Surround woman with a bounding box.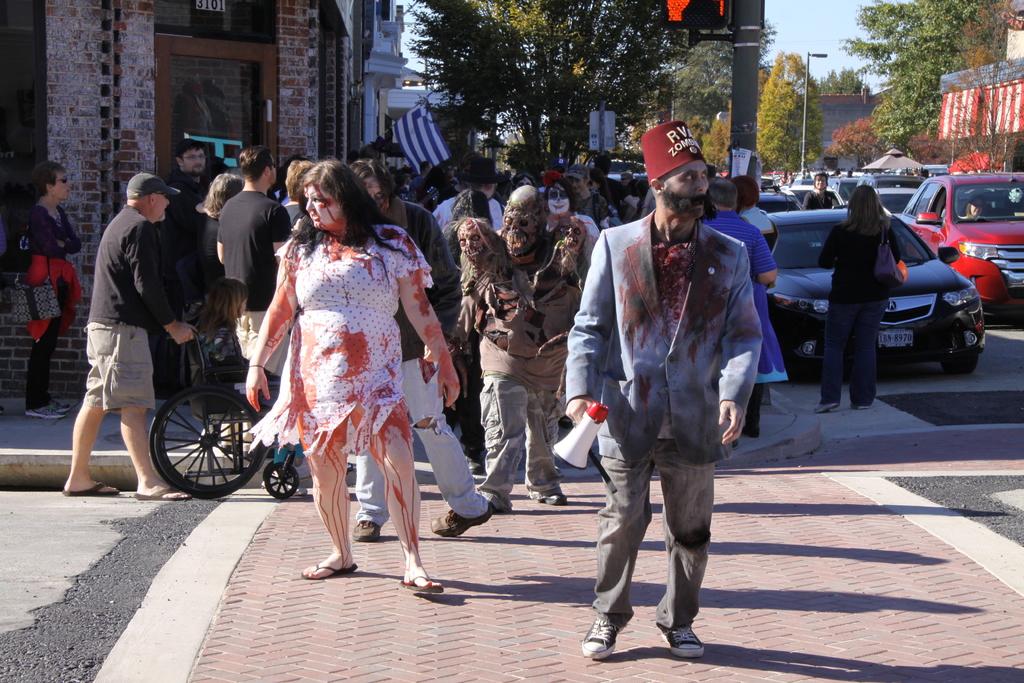
817,183,913,415.
